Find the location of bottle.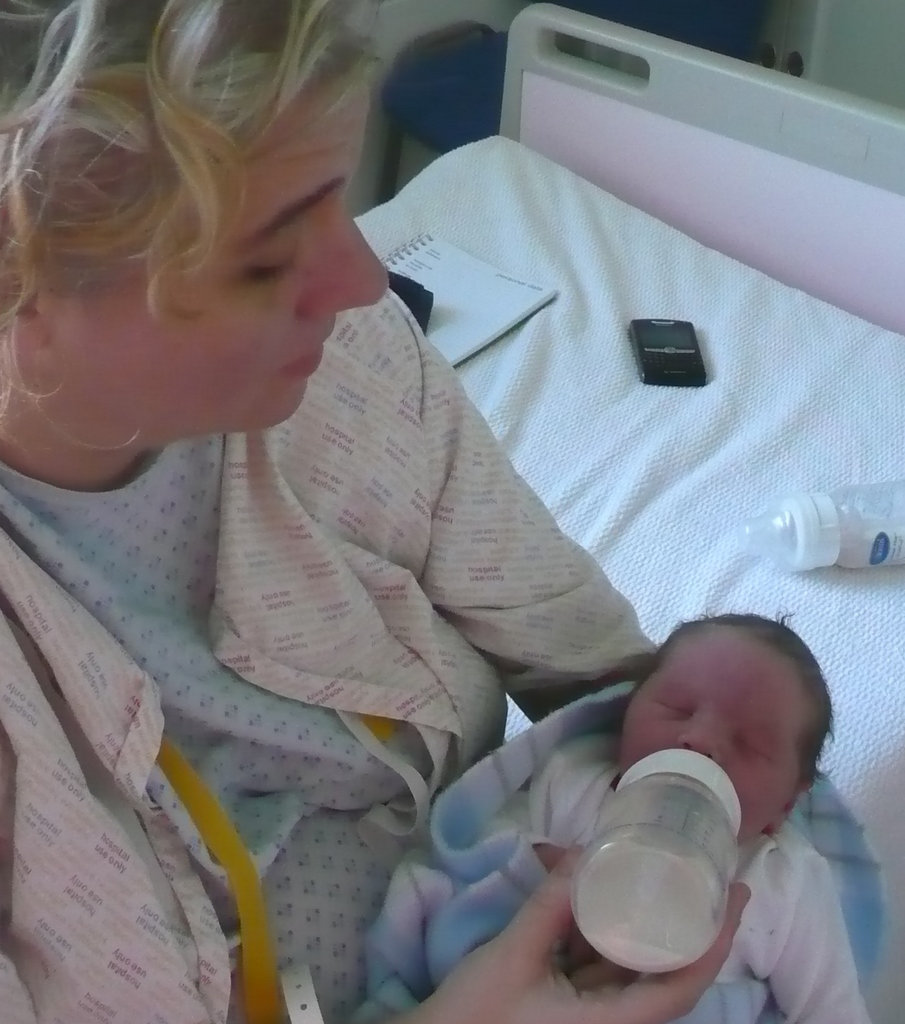
Location: l=550, t=743, r=753, b=977.
